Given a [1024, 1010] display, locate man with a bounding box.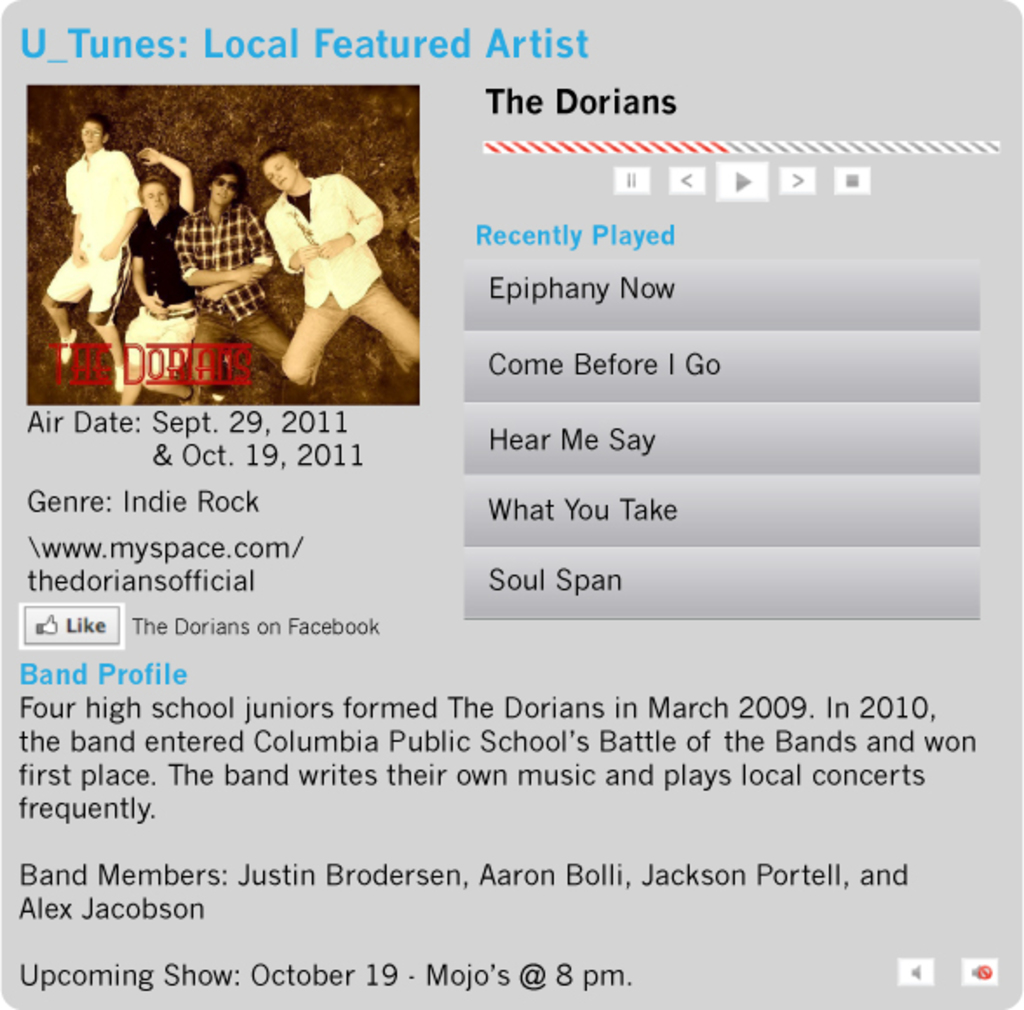
Located: rect(178, 171, 333, 411).
